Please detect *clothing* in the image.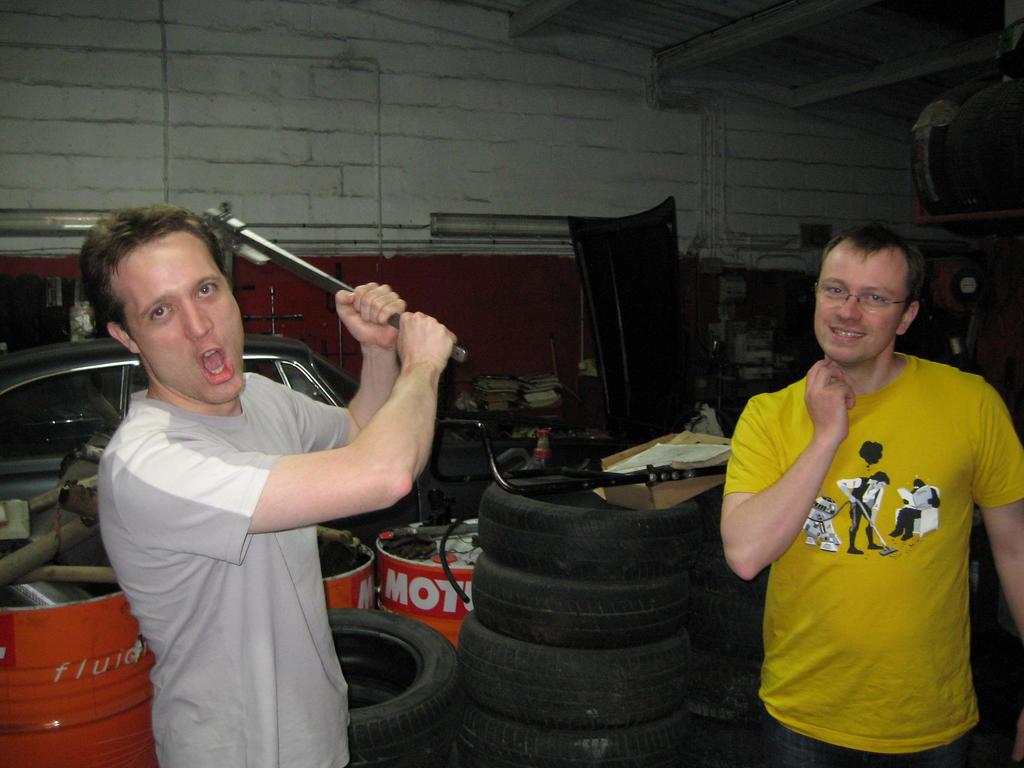
locate(97, 372, 352, 767).
